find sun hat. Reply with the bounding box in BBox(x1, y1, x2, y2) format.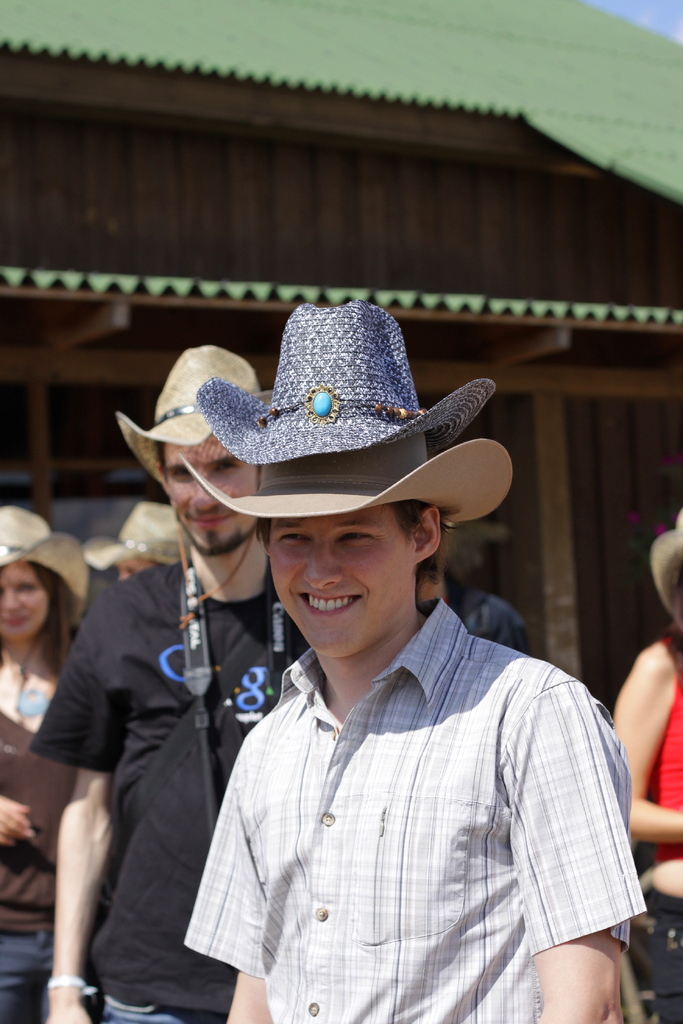
BBox(648, 502, 682, 638).
